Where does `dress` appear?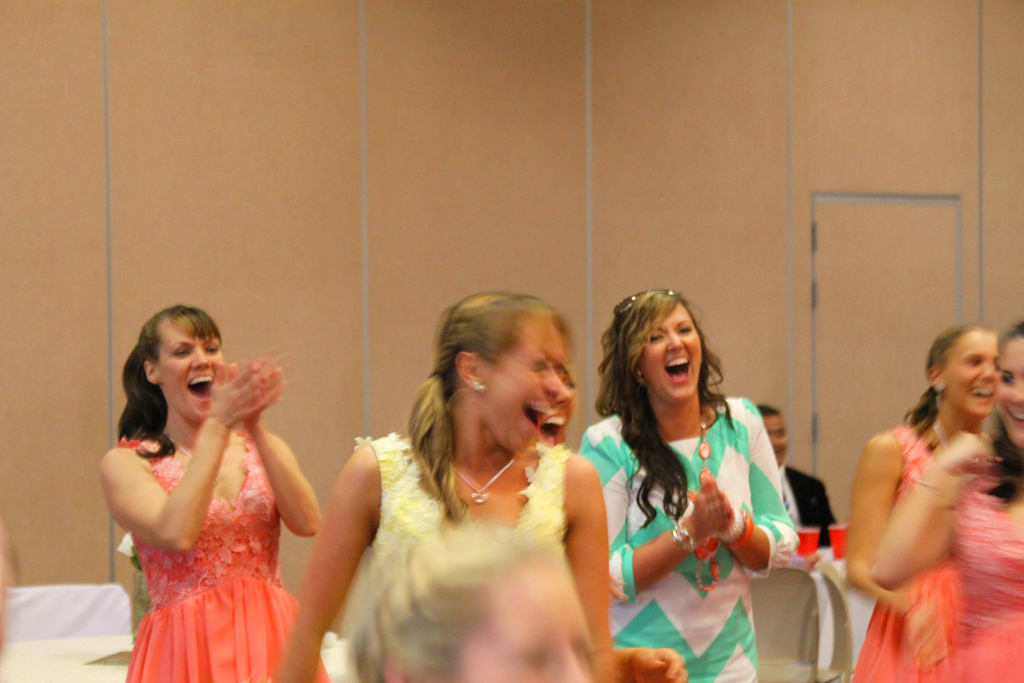
Appears at box=[578, 394, 799, 682].
